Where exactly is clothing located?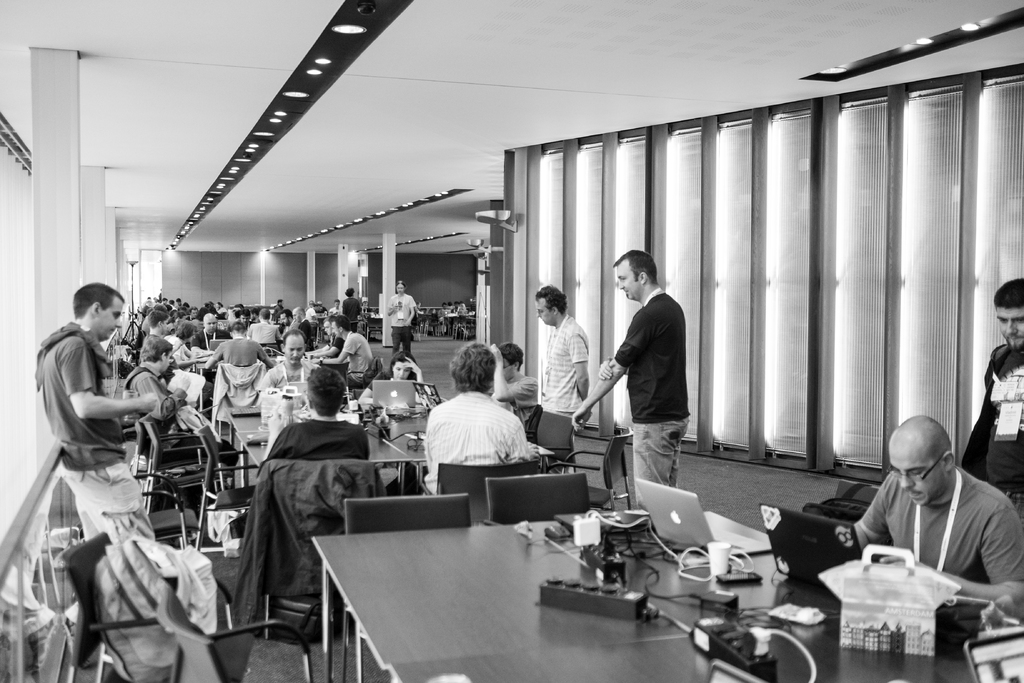
Its bounding box is BBox(342, 331, 372, 386).
